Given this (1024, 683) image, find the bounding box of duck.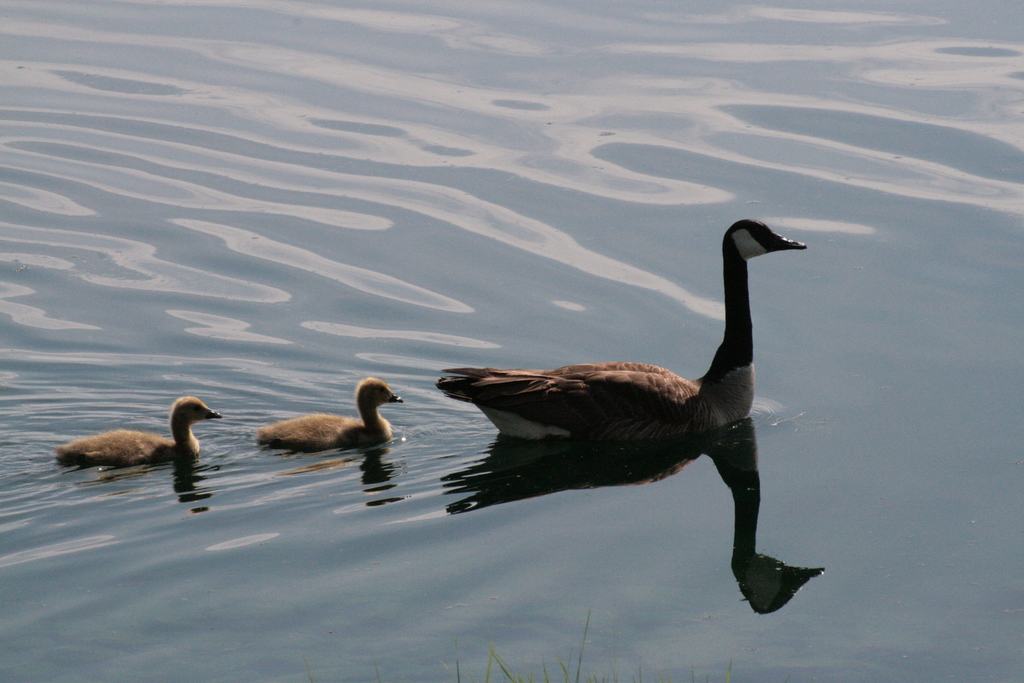
[left=236, top=377, right=406, bottom=461].
